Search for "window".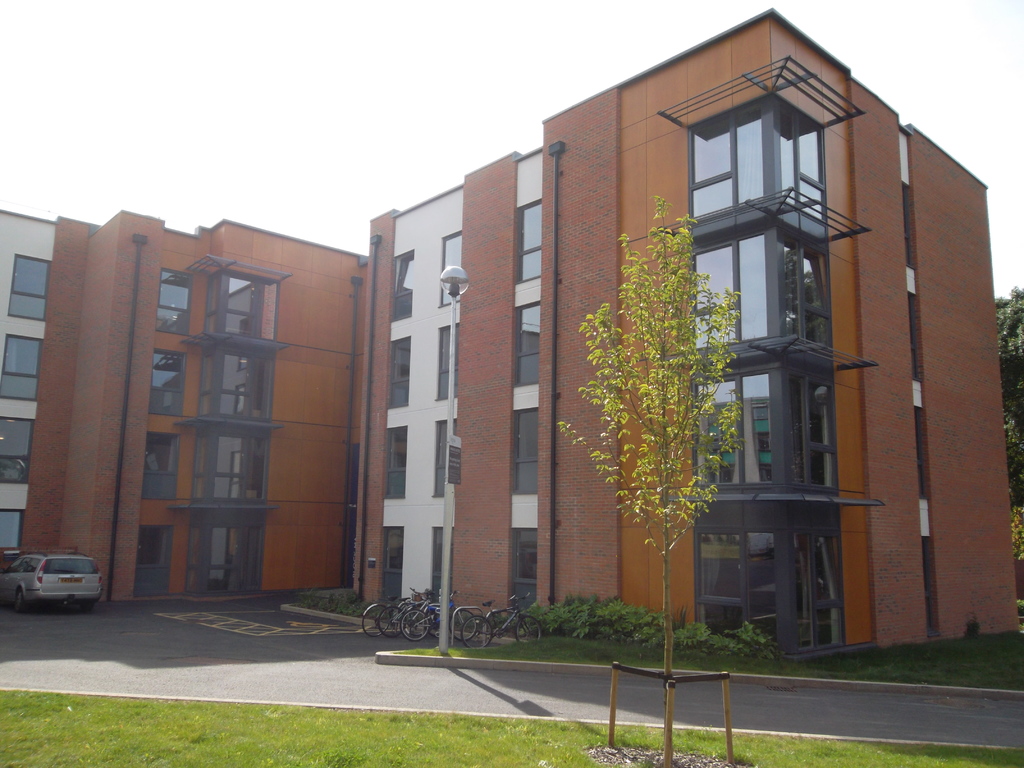
Found at <region>147, 434, 179, 504</region>.
